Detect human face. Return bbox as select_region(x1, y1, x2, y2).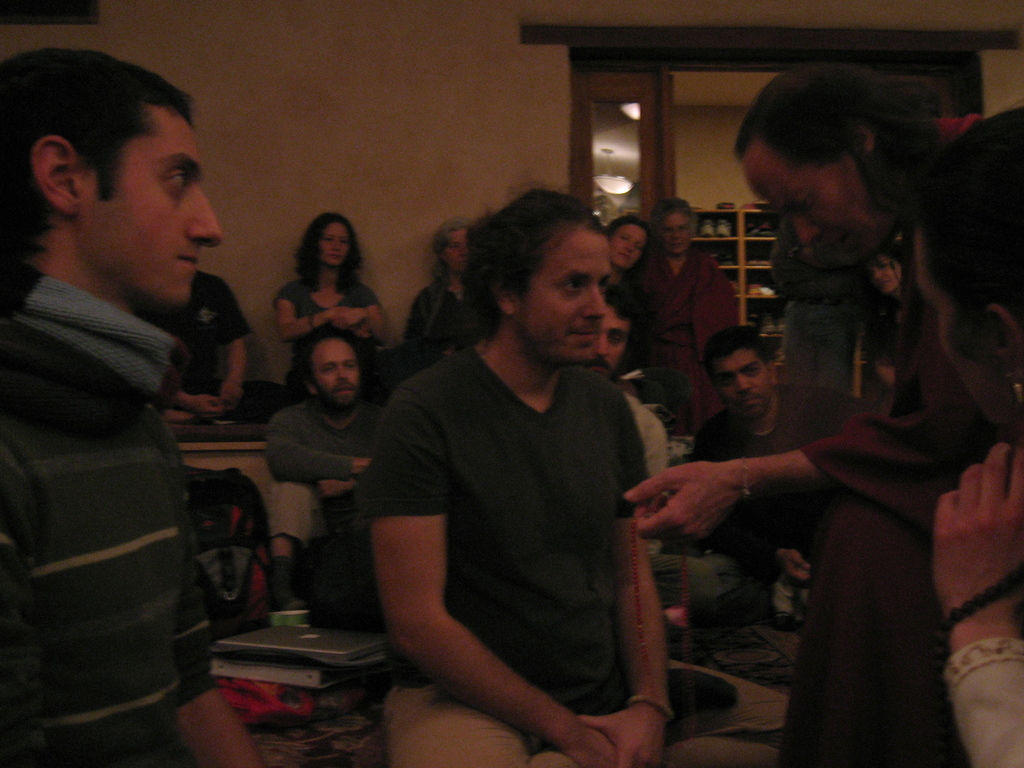
select_region(741, 143, 867, 256).
